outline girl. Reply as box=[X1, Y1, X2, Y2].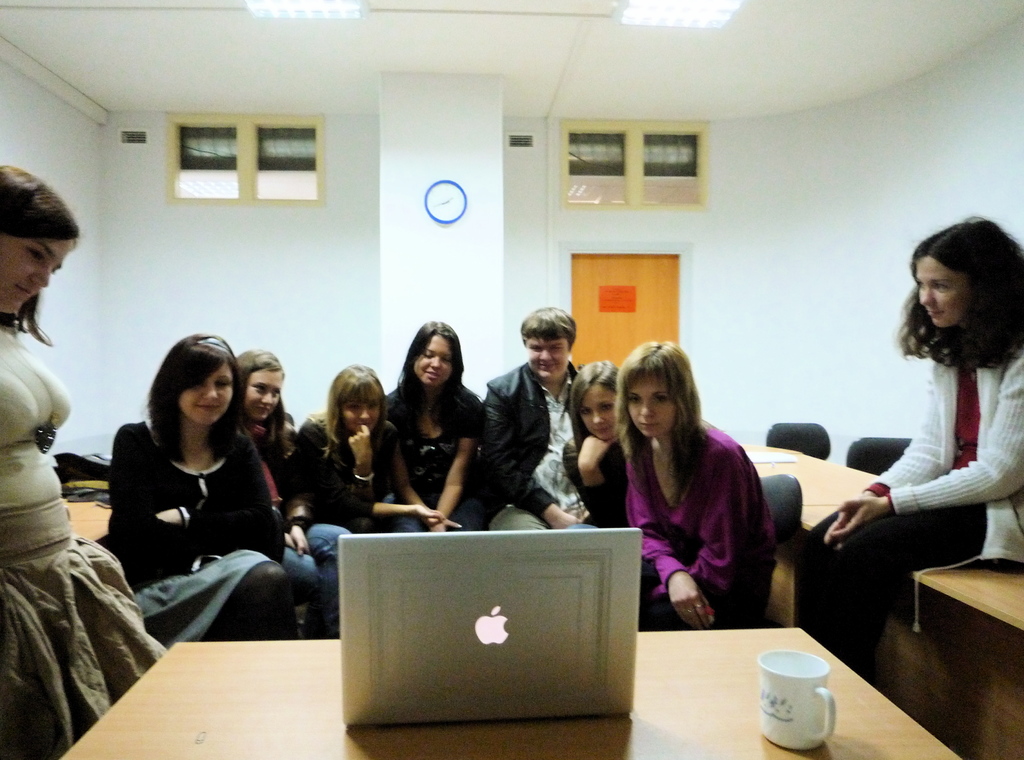
box=[560, 354, 644, 631].
